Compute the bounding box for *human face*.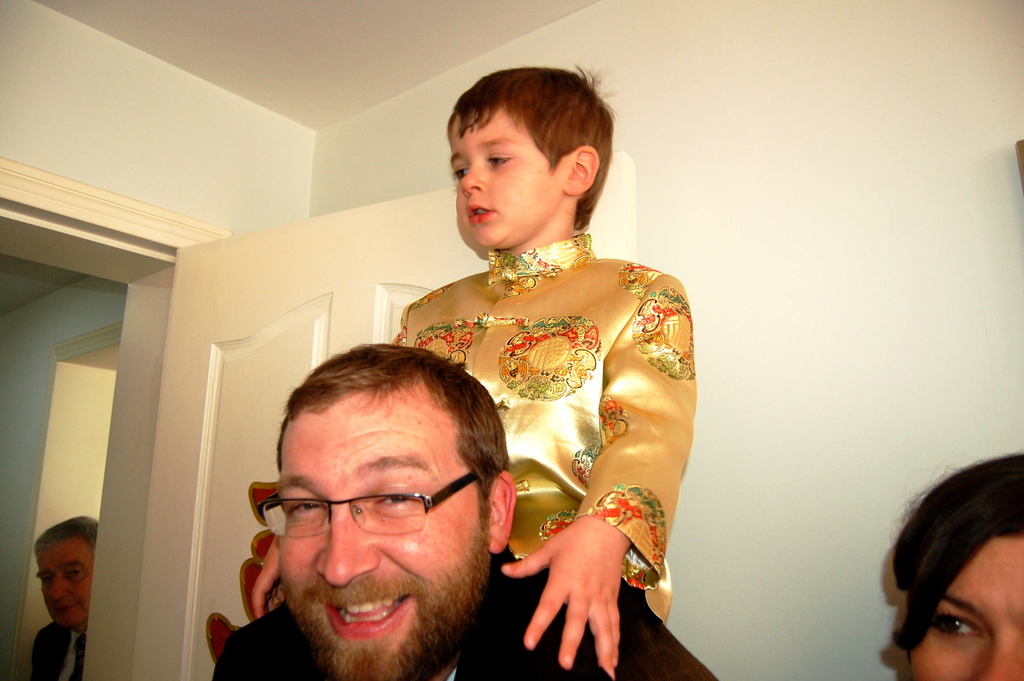
274/388/486/674.
